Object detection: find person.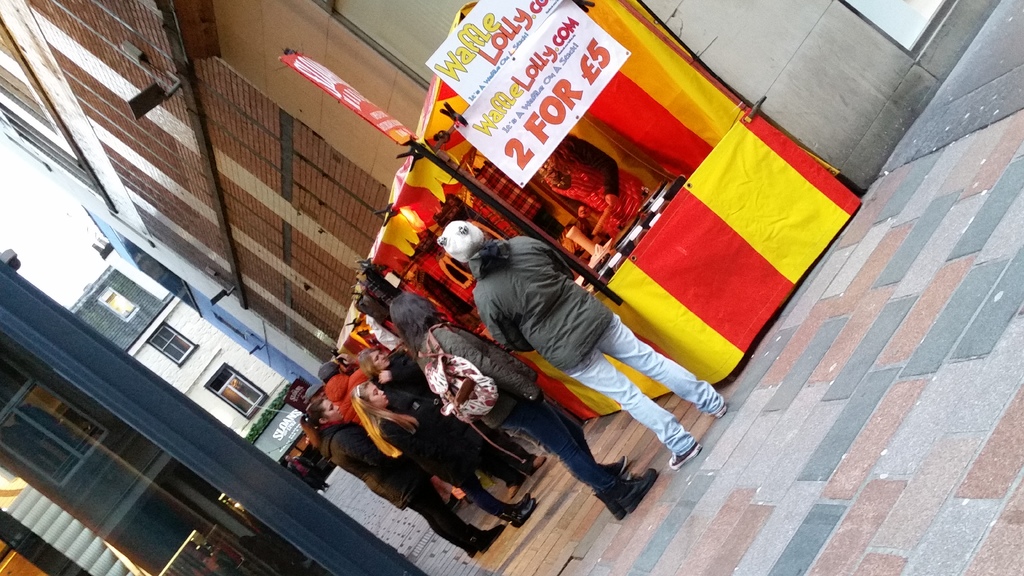
297,397,507,558.
